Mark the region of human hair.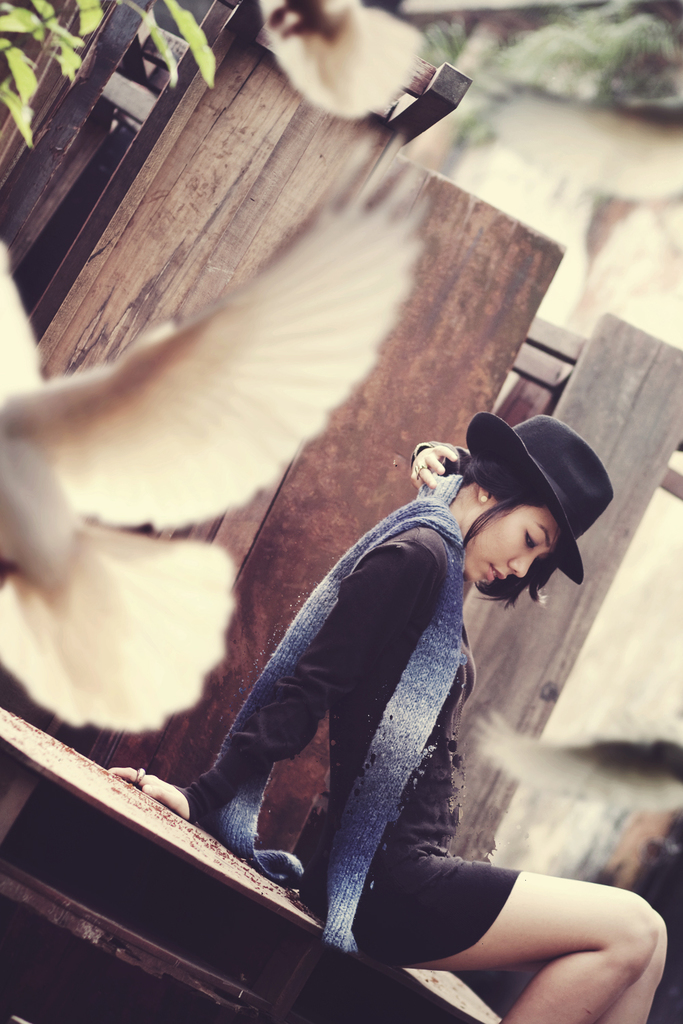
Region: select_region(462, 471, 597, 614).
